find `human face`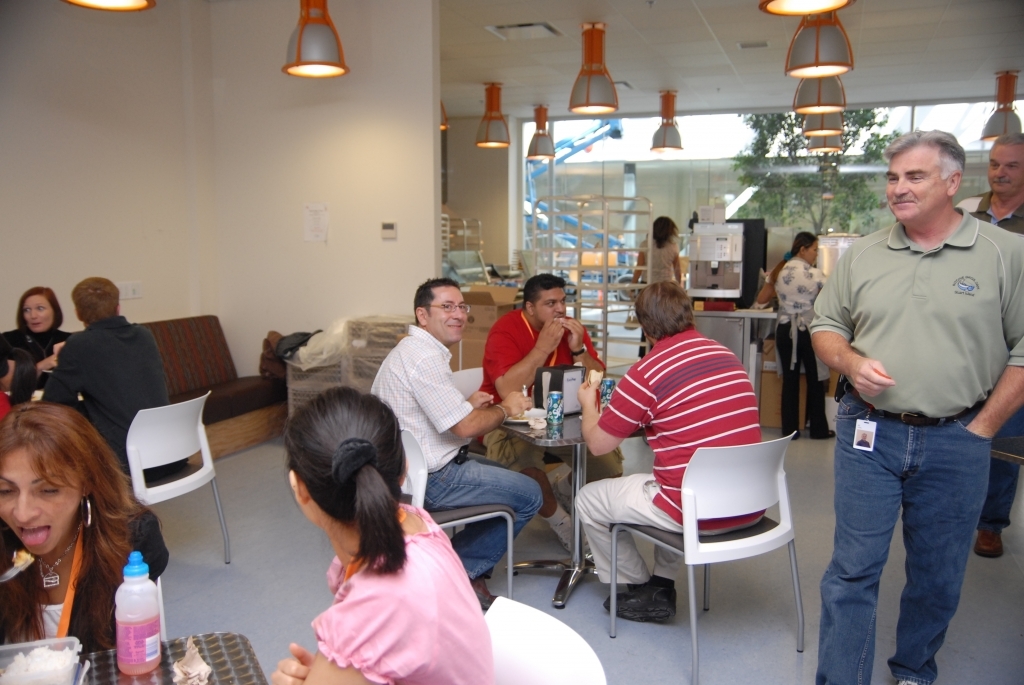
detection(17, 289, 66, 337)
